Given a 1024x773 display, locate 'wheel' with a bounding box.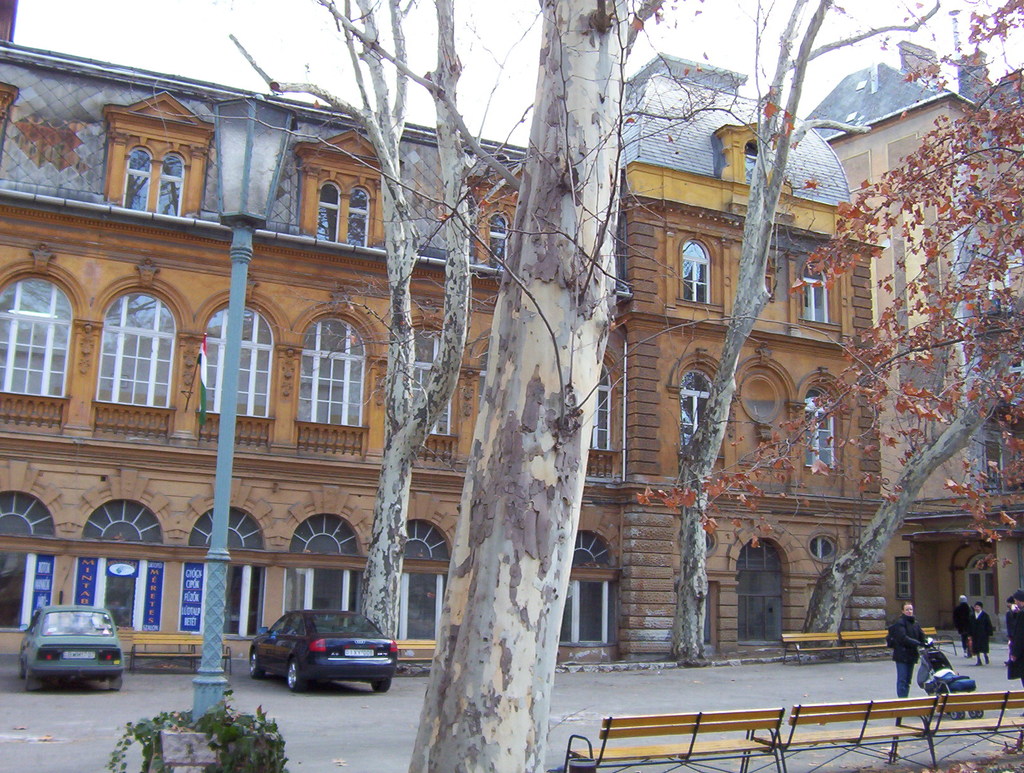
Located: rect(103, 675, 122, 692).
